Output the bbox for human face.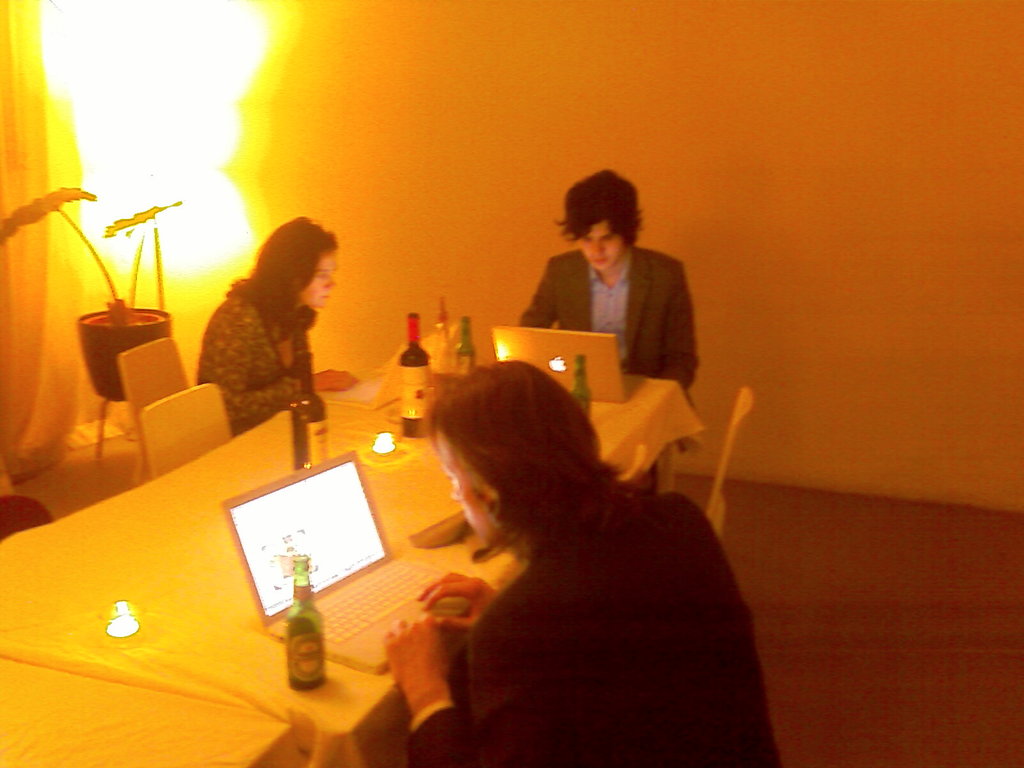
bbox=(580, 218, 623, 275).
